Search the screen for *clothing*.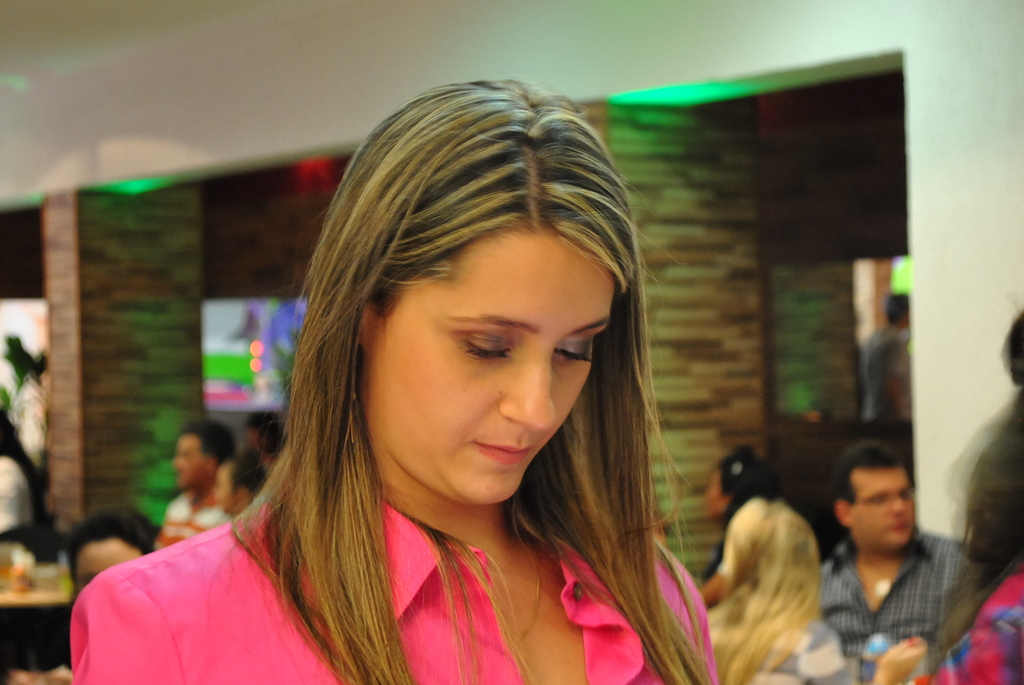
Found at x1=76, y1=402, x2=700, y2=667.
